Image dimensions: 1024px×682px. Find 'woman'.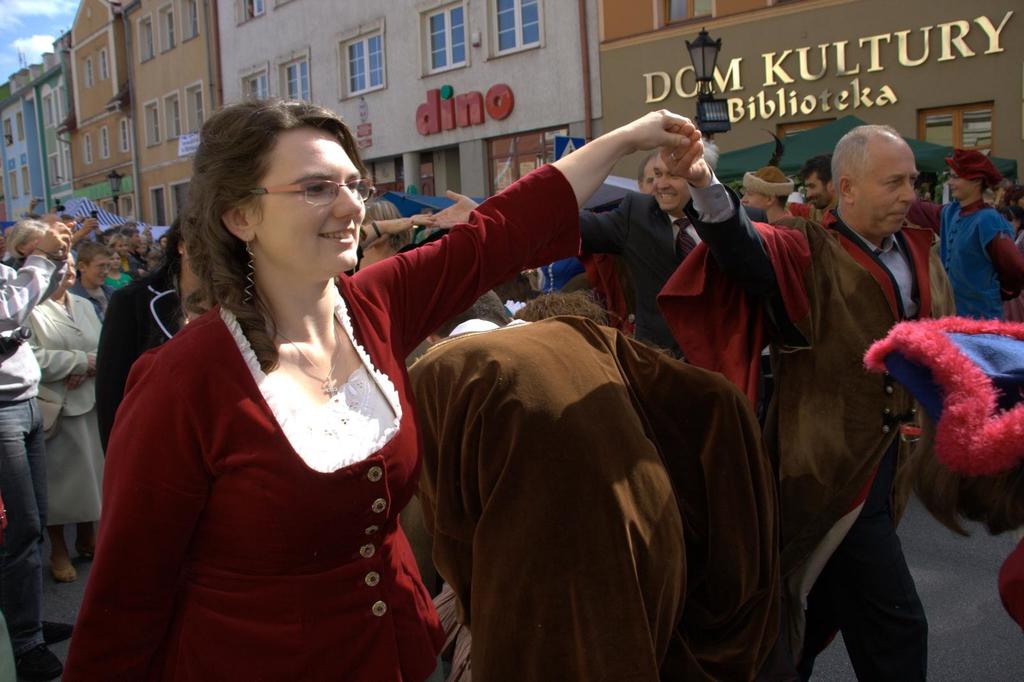
(left=97, top=219, right=166, bottom=297).
